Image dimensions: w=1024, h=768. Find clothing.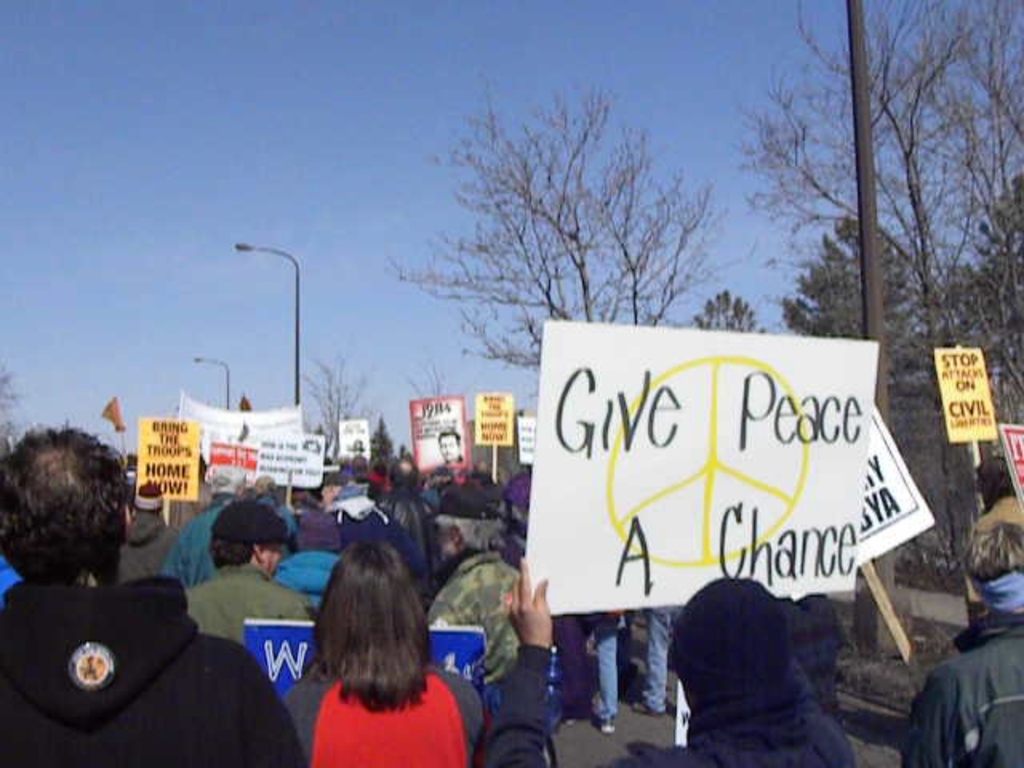
[0,560,18,616].
